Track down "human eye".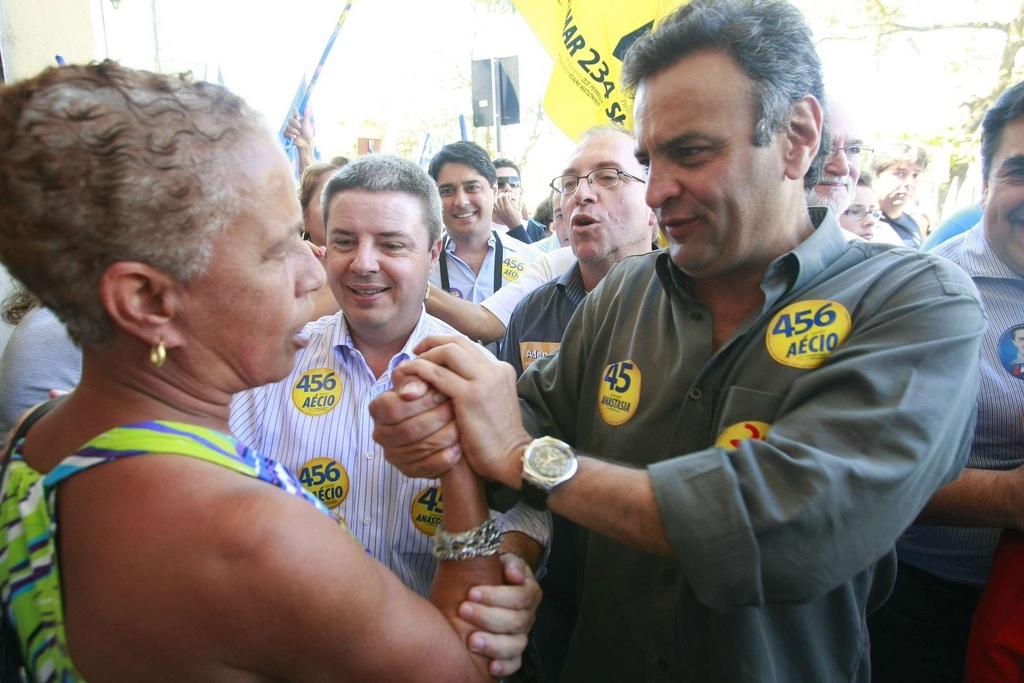
Tracked to box(886, 169, 906, 182).
